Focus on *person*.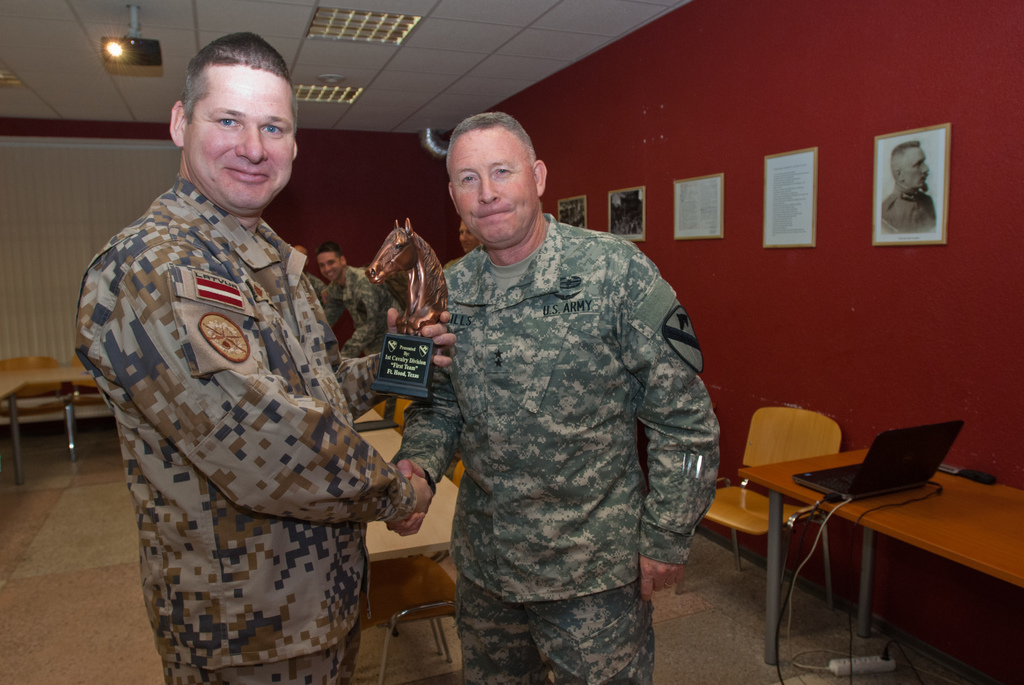
Focused at box=[881, 141, 941, 238].
